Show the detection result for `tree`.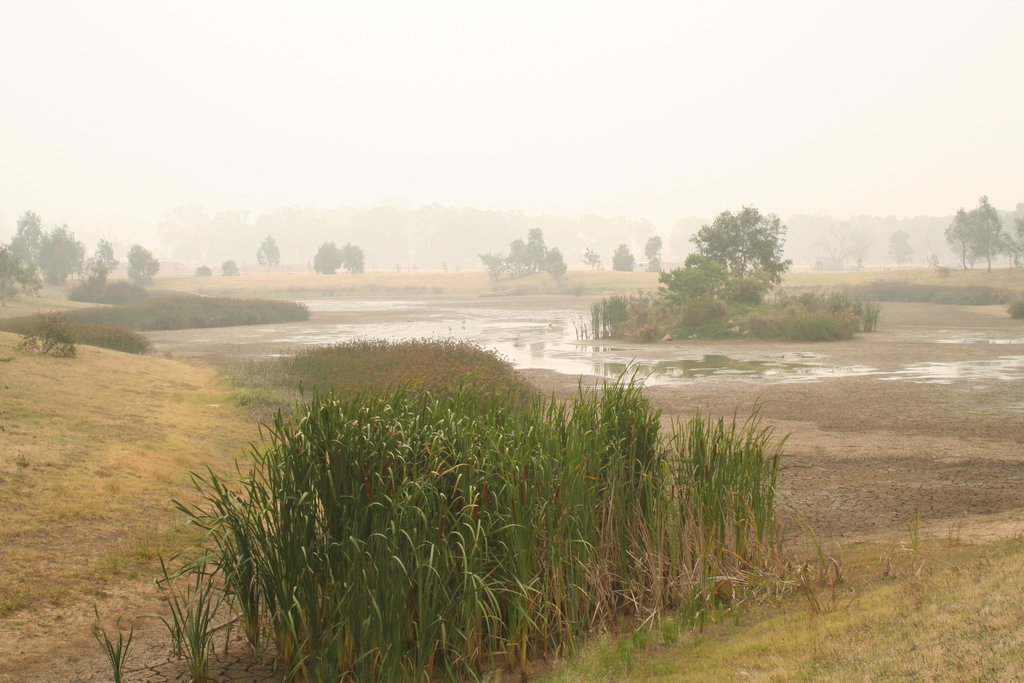
box=[92, 239, 116, 278].
